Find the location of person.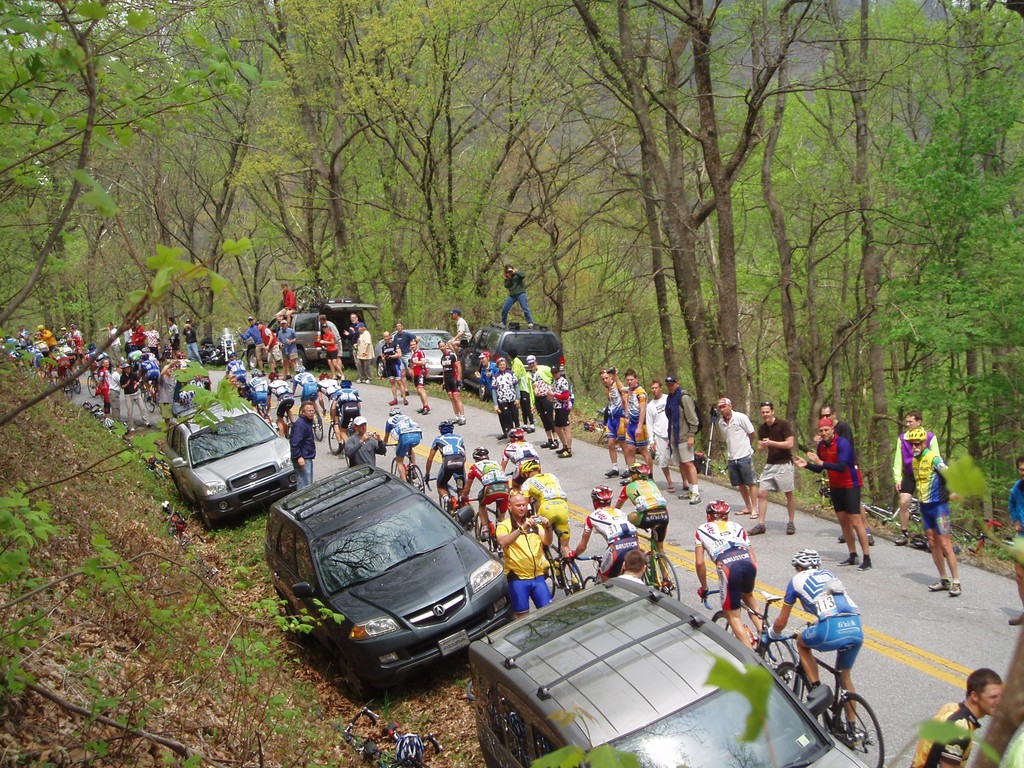
Location: select_region(395, 408, 427, 478).
